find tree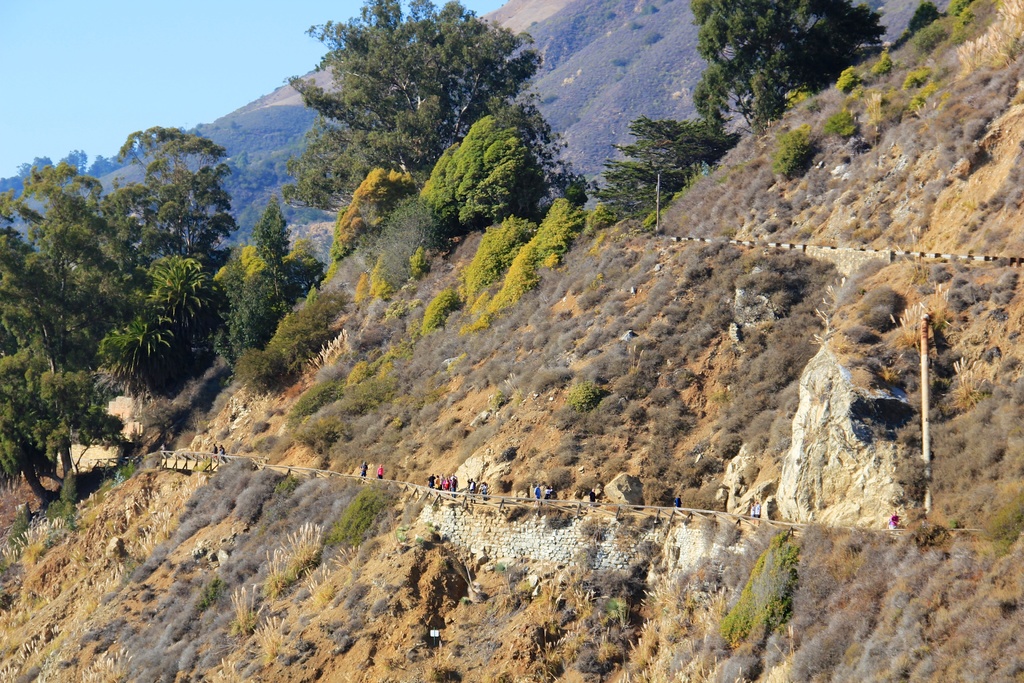
692,0,886,131
